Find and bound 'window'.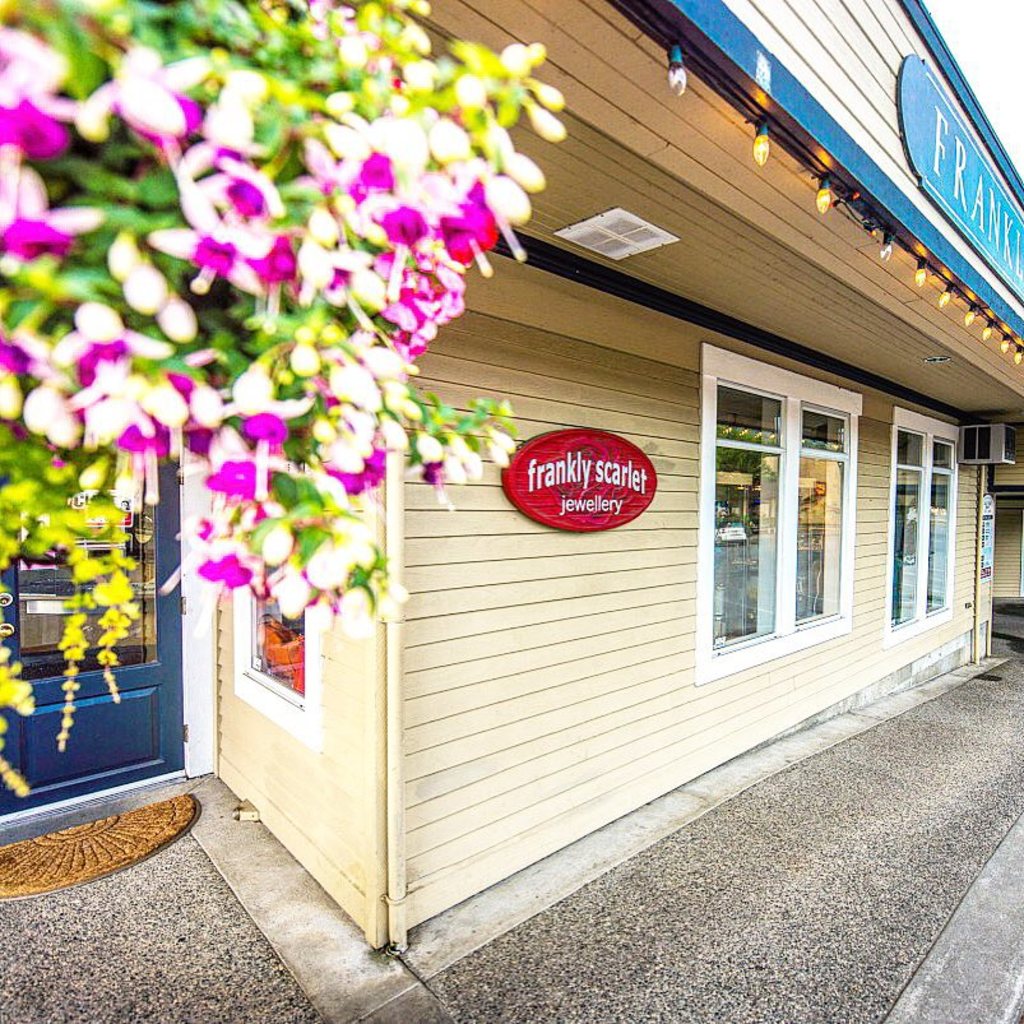
Bound: [x1=696, y1=342, x2=865, y2=684].
